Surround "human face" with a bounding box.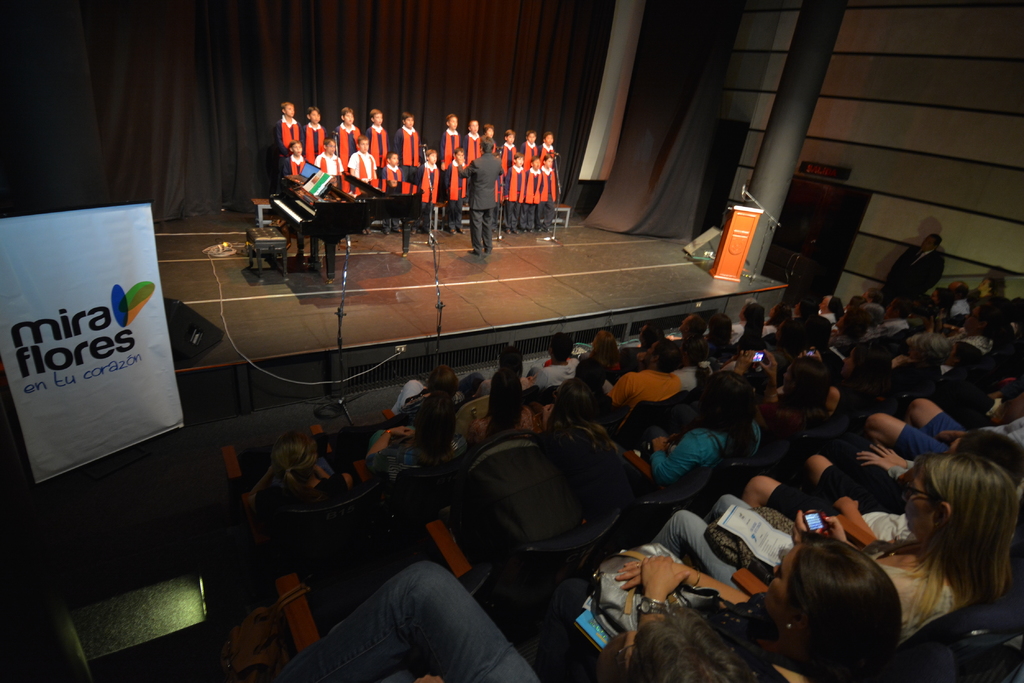
Rect(406, 117, 412, 127).
